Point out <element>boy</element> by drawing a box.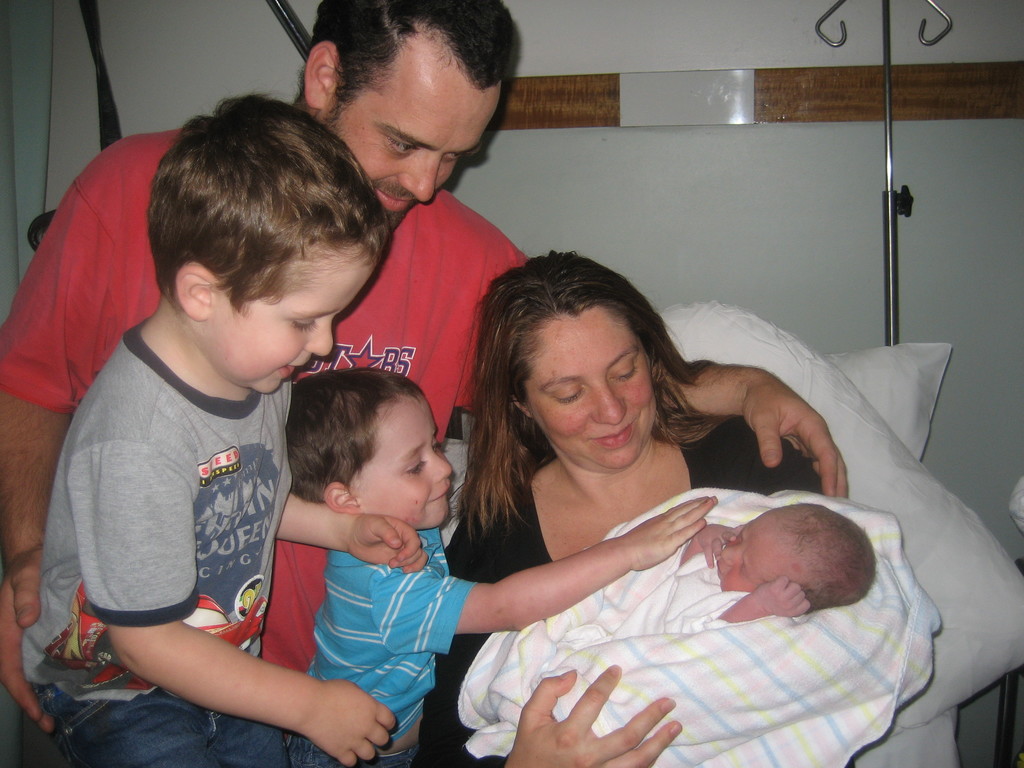
[x1=26, y1=87, x2=422, y2=767].
